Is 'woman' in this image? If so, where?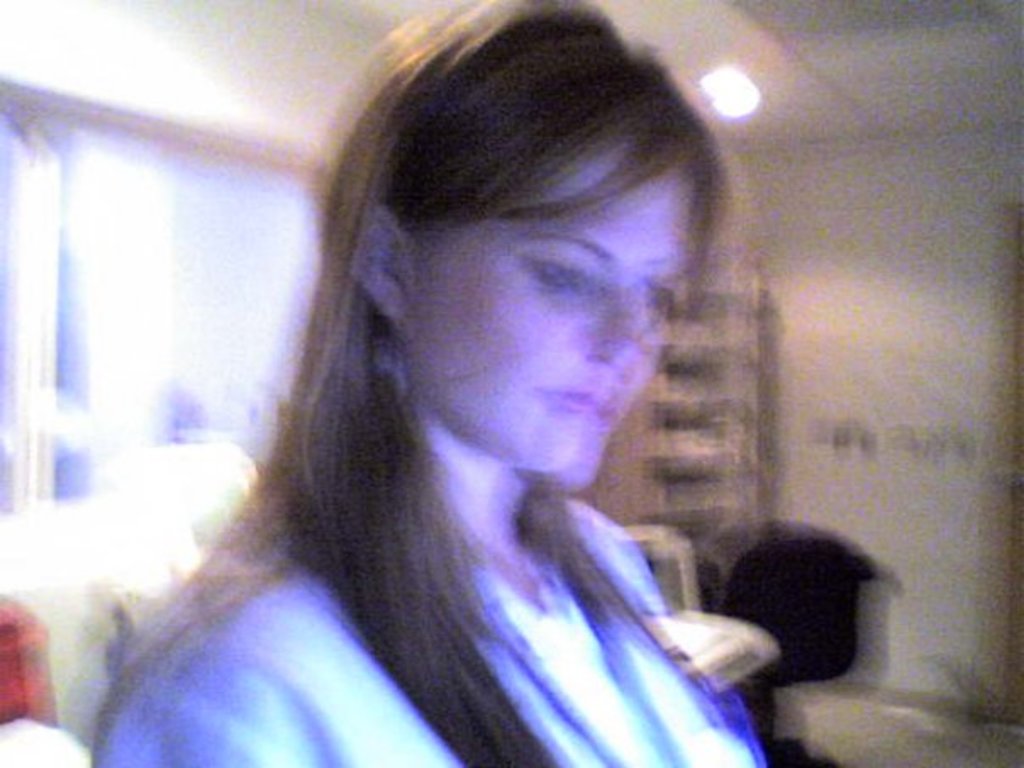
Yes, at l=63, t=17, r=834, b=767.
